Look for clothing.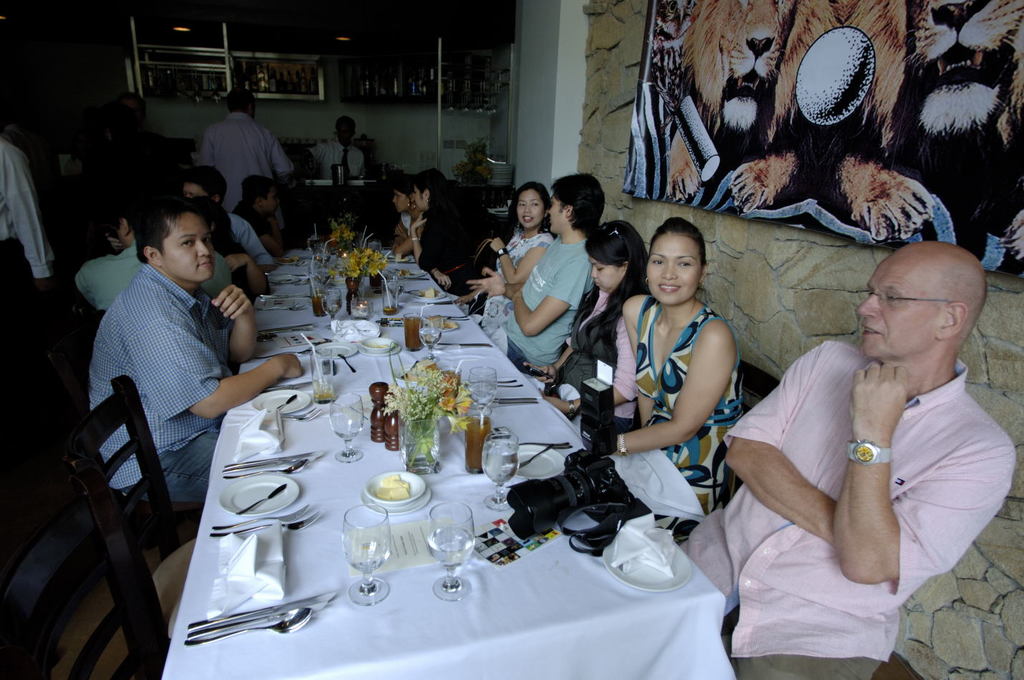
Found: 401, 199, 489, 292.
